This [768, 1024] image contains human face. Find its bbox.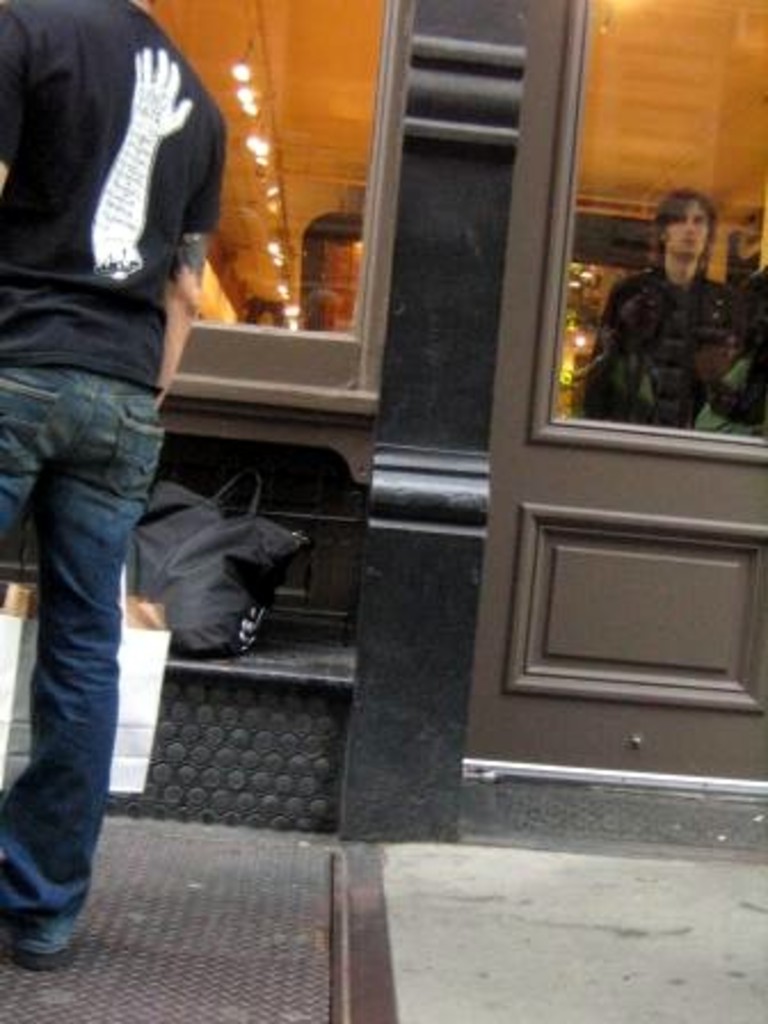
[left=670, top=197, right=709, bottom=265].
